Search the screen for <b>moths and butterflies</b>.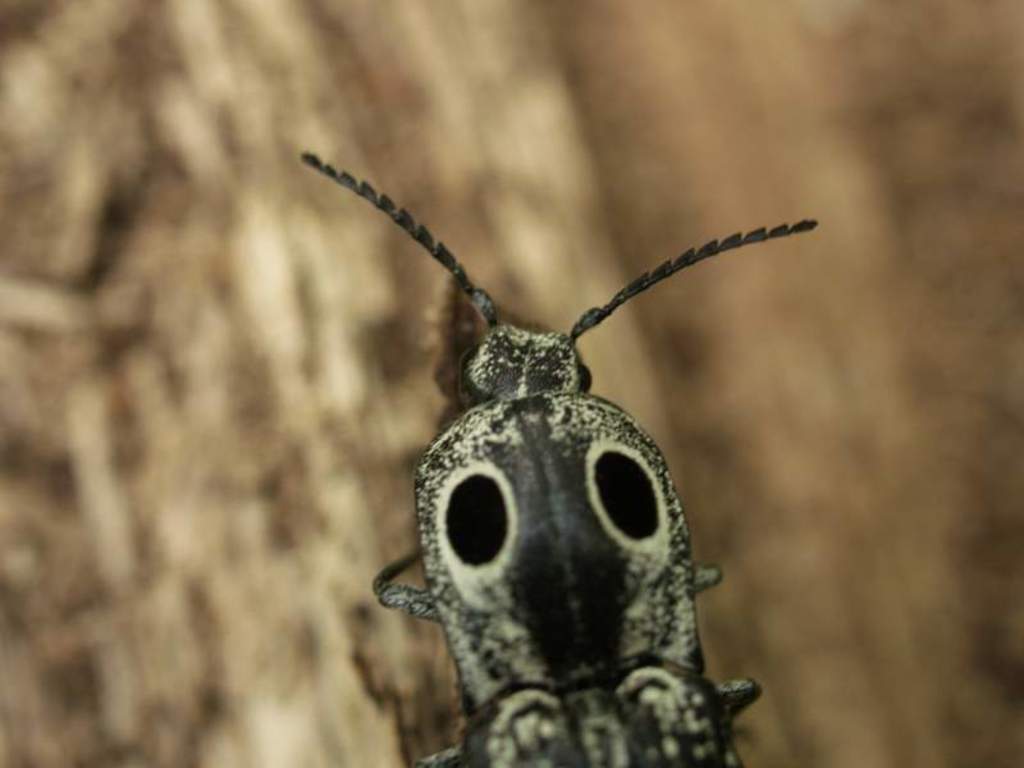
Found at <box>298,151,826,767</box>.
